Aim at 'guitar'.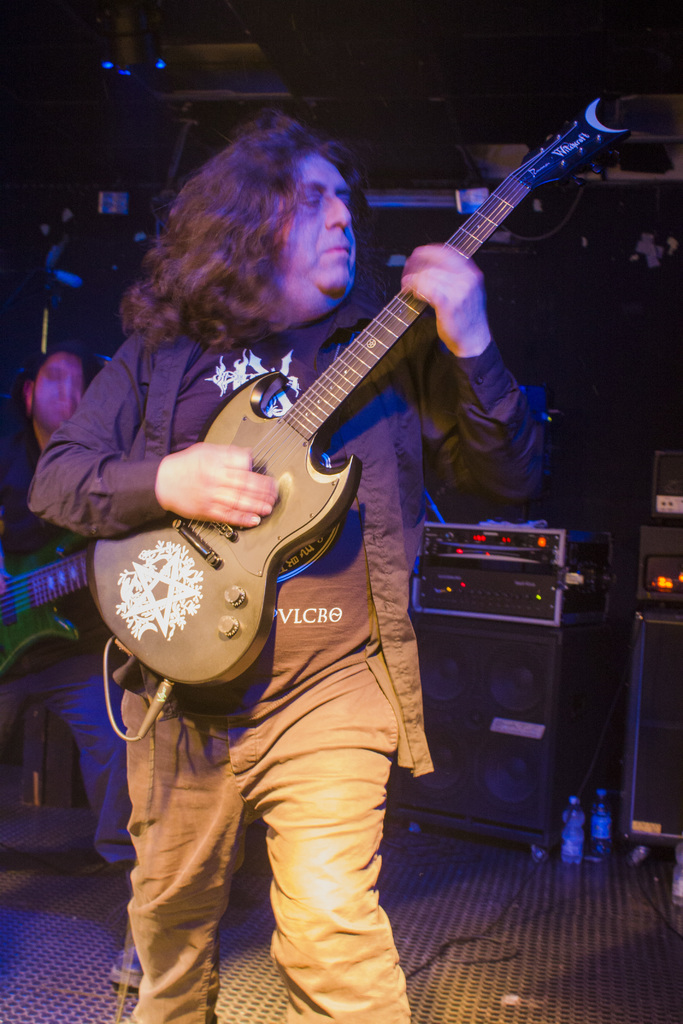
Aimed at [left=0, top=536, right=101, bottom=685].
